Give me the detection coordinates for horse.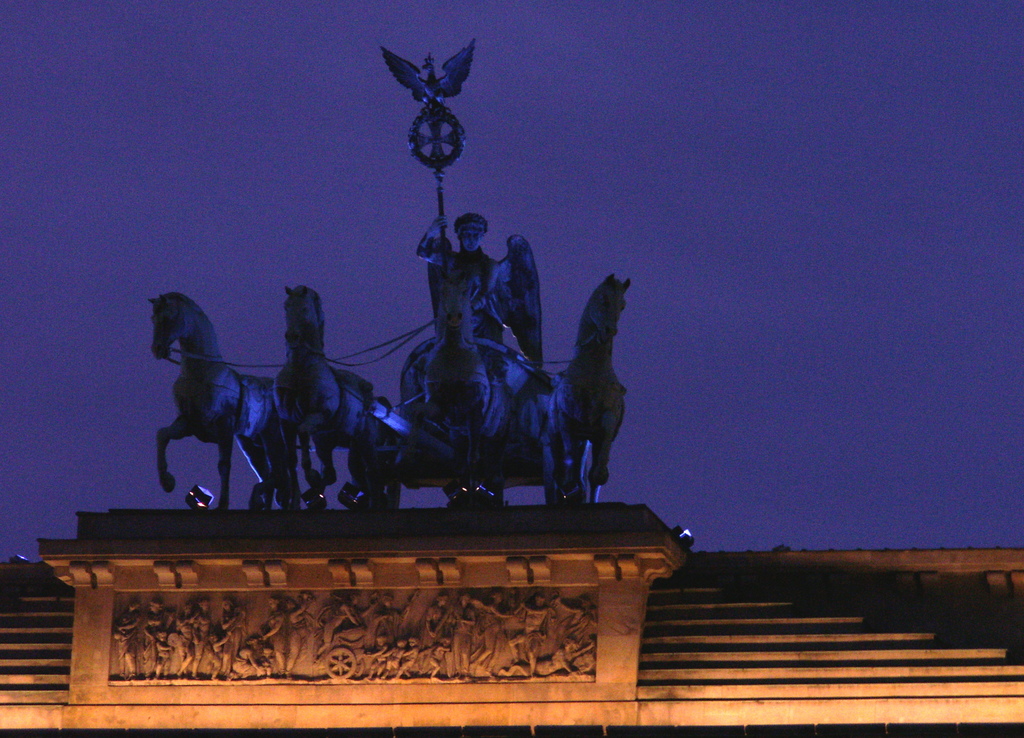
<region>150, 293, 273, 512</region>.
